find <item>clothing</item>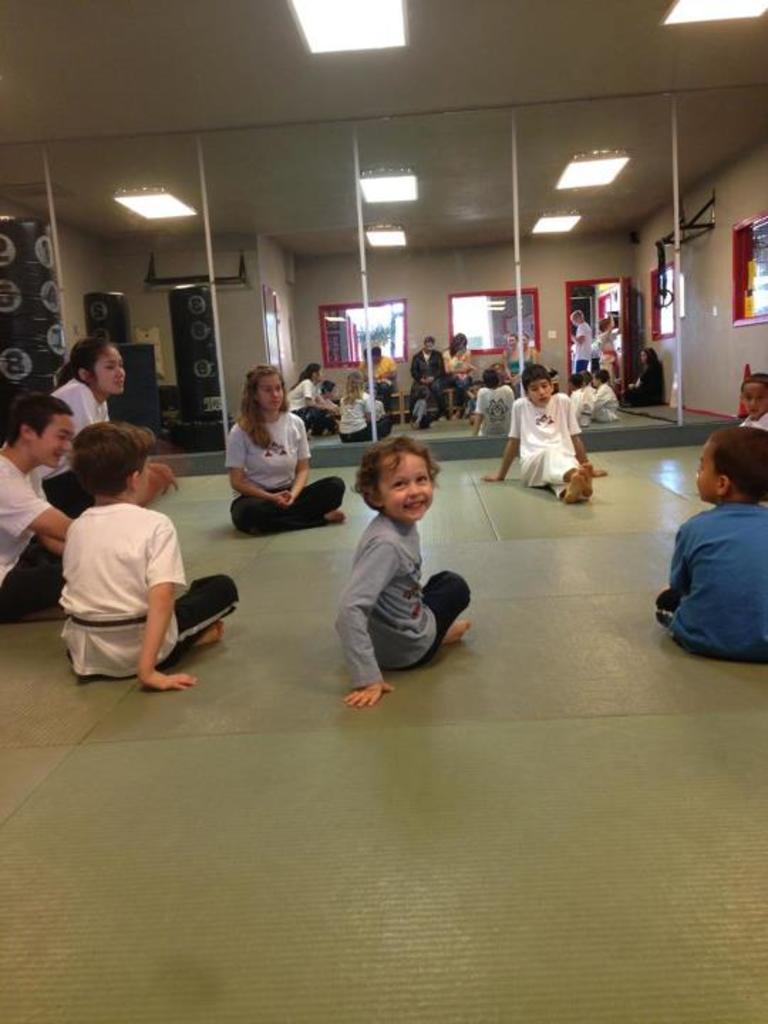
[left=586, top=377, right=612, bottom=430]
